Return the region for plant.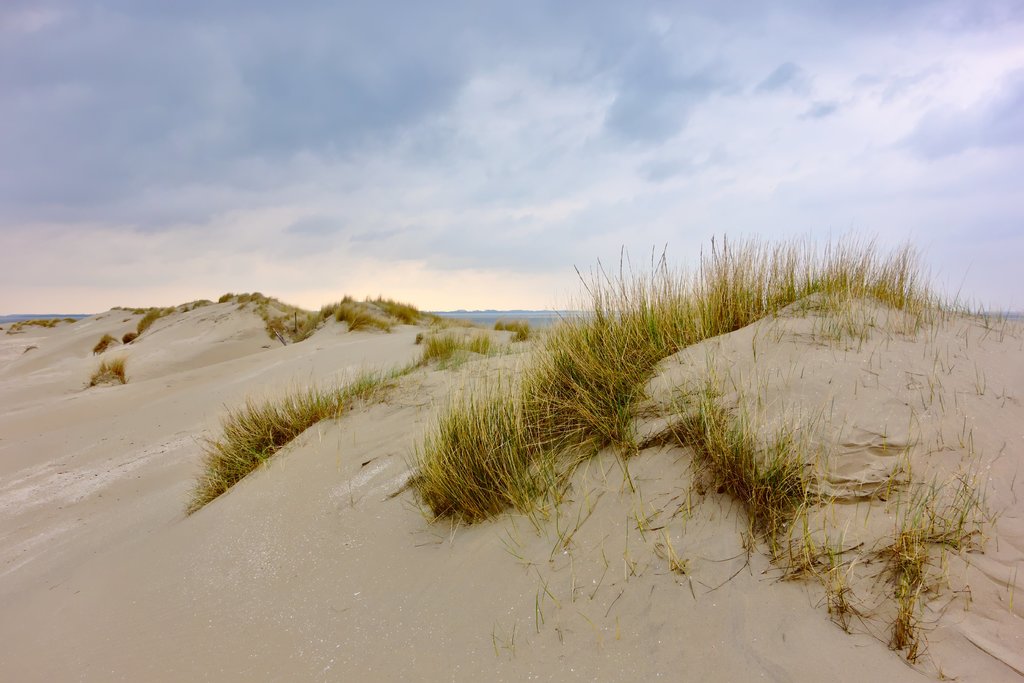
region(184, 365, 381, 525).
